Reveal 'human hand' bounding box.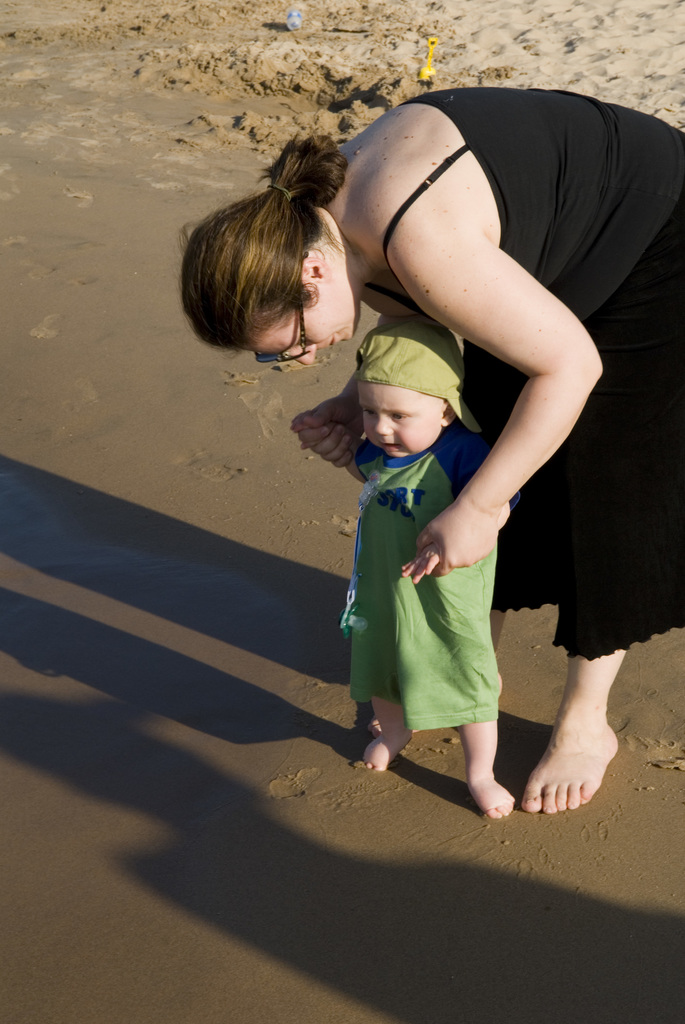
Revealed: [397, 545, 434, 587].
